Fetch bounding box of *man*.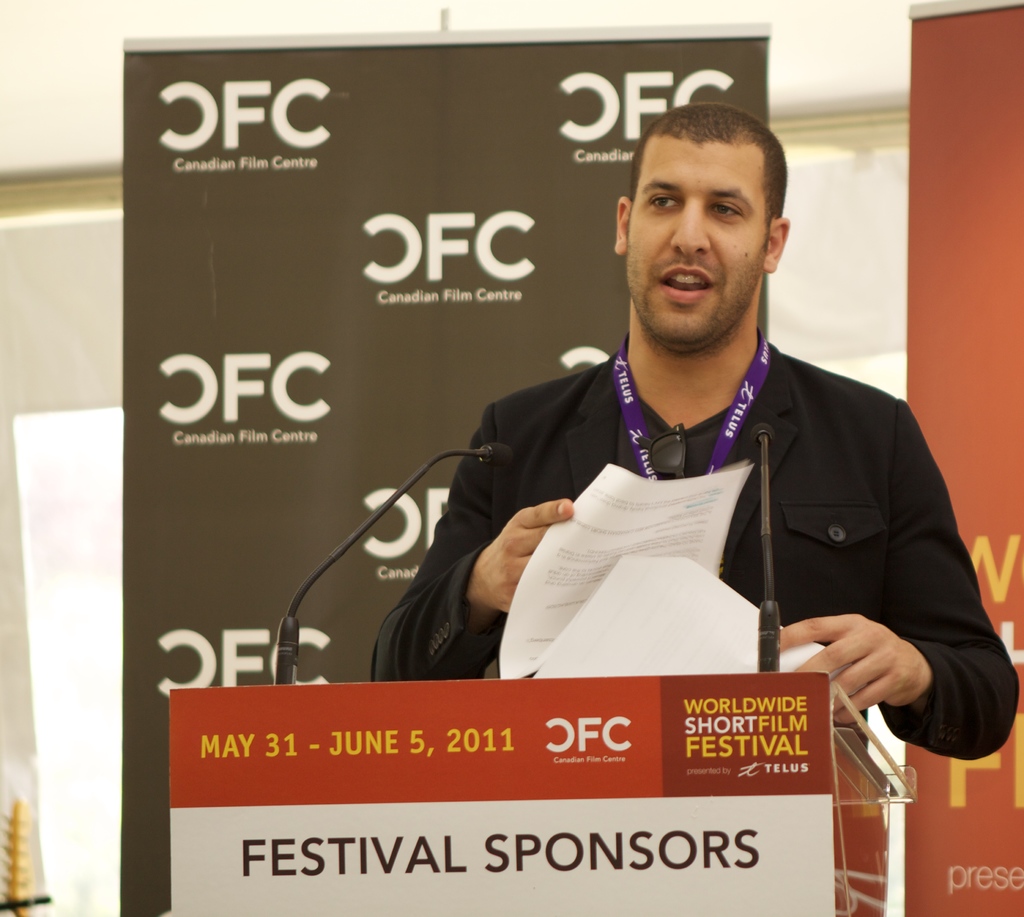
Bbox: locate(395, 115, 977, 751).
